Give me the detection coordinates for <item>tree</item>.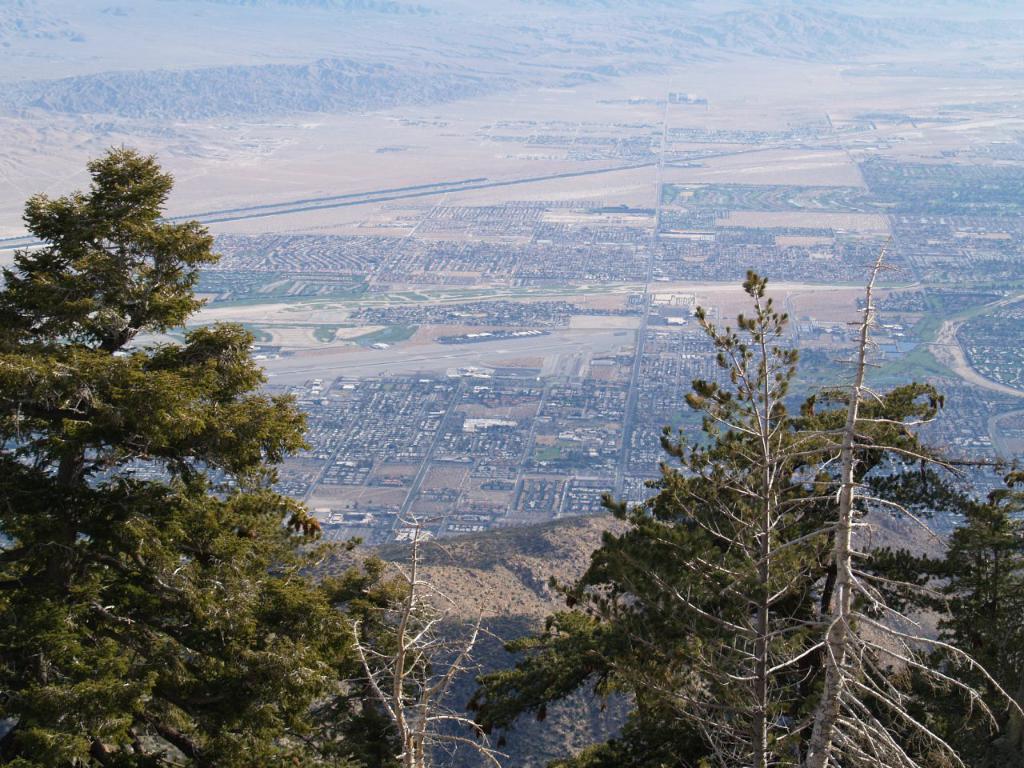
(655,243,1021,767).
